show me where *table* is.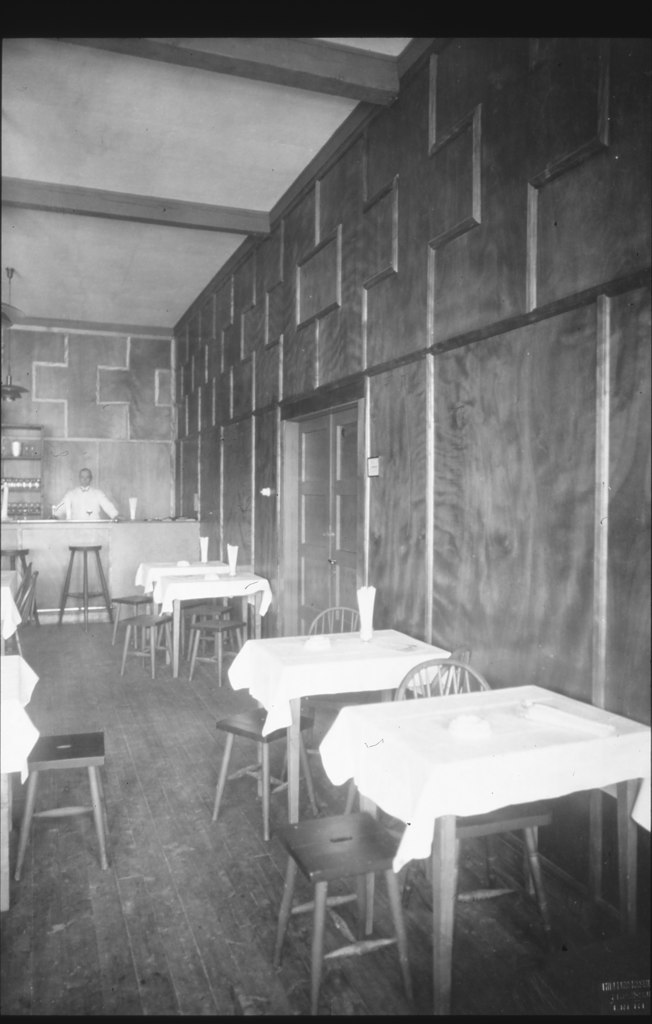
*table* is at [x1=133, y1=554, x2=278, y2=681].
